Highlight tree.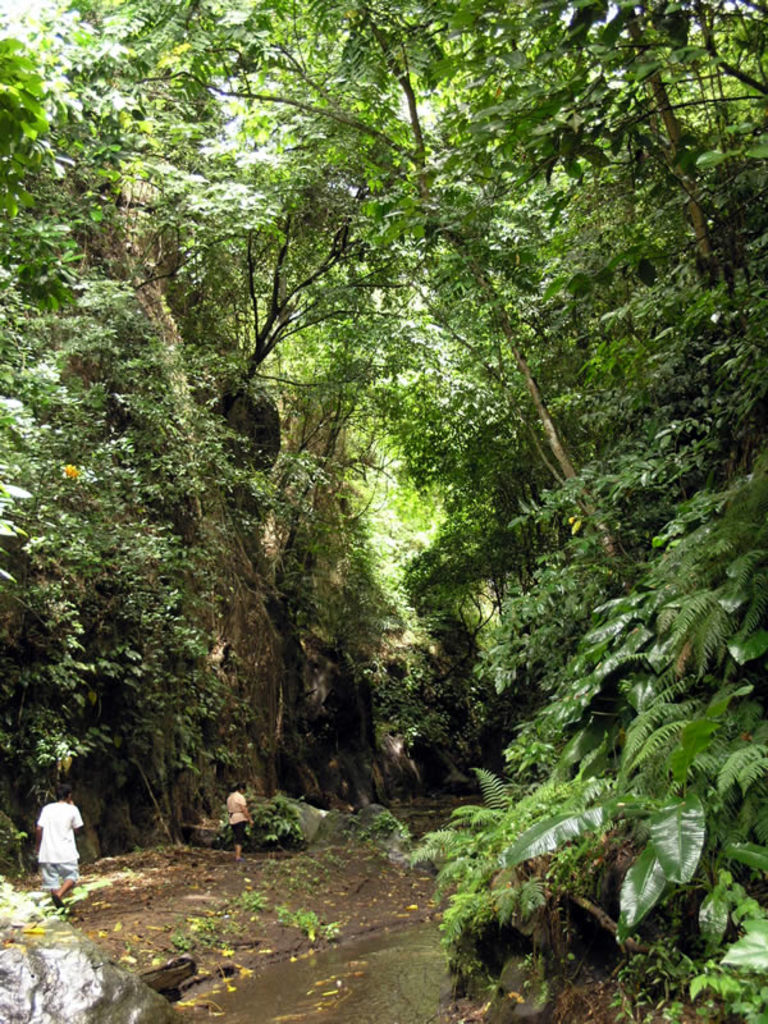
Highlighted region: (x1=24, y1=56, x2=247, y2=901).
